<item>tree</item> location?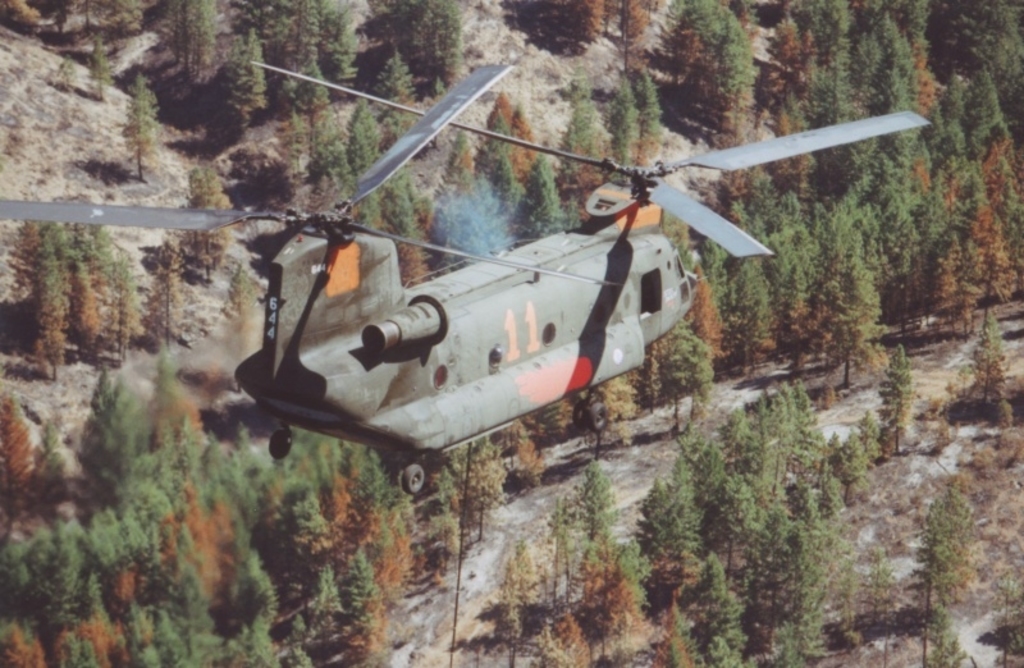
756,516,845,667
